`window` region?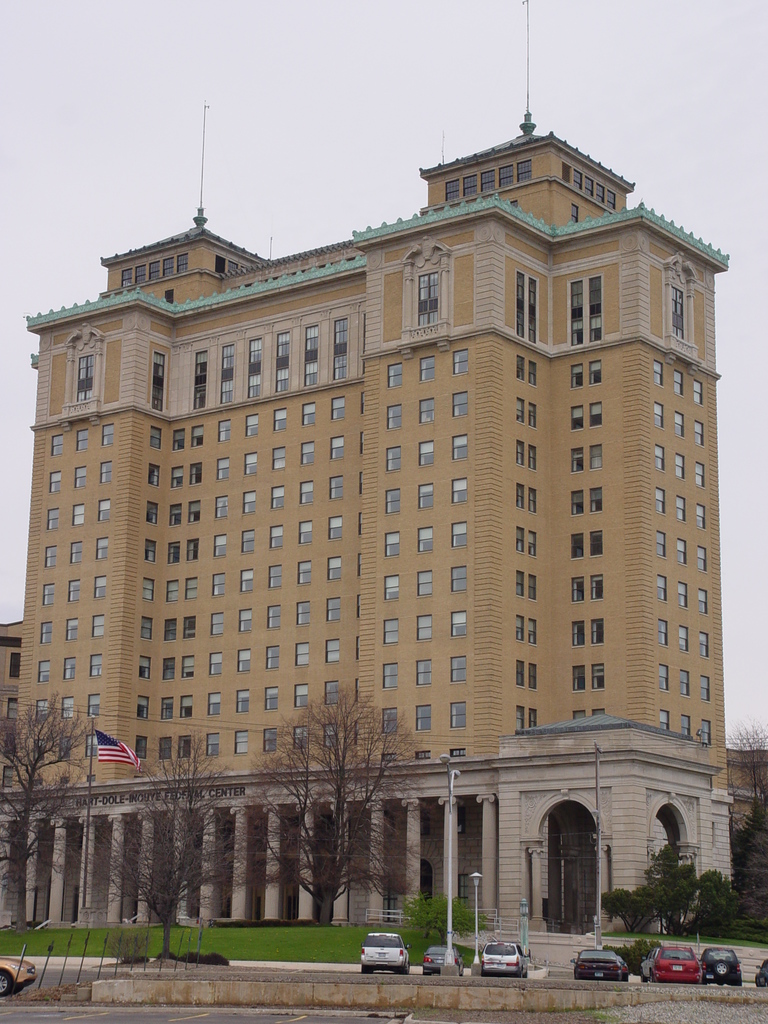
x1=452 y1=436 x2=469 y2=463
